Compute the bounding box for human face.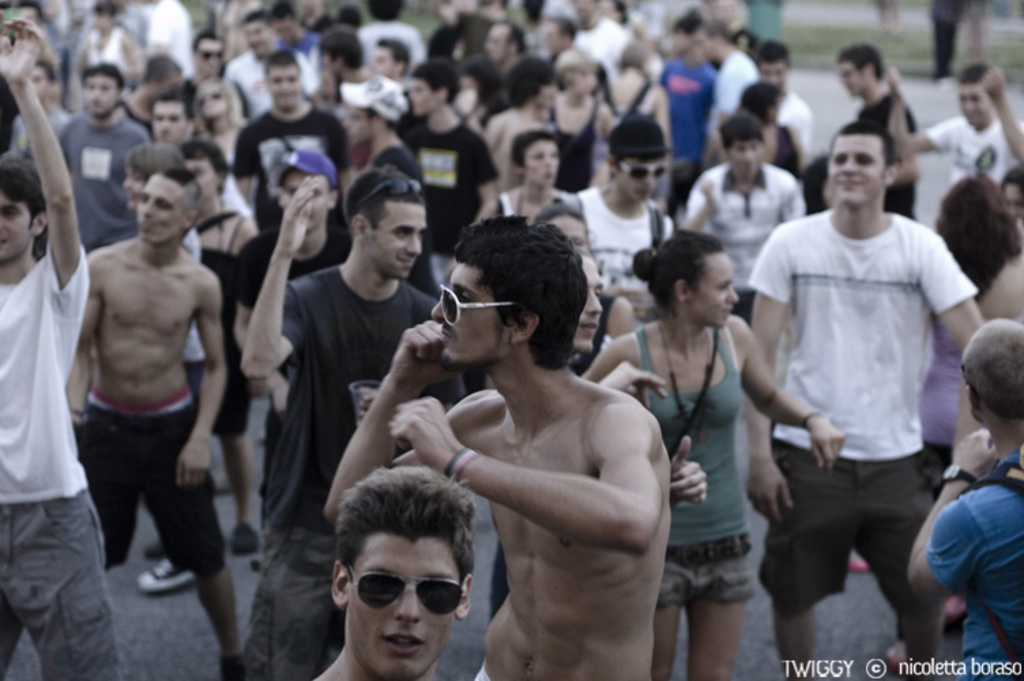
{"left": 86, "top": 75, "right": 121, "bottom": 113}.
